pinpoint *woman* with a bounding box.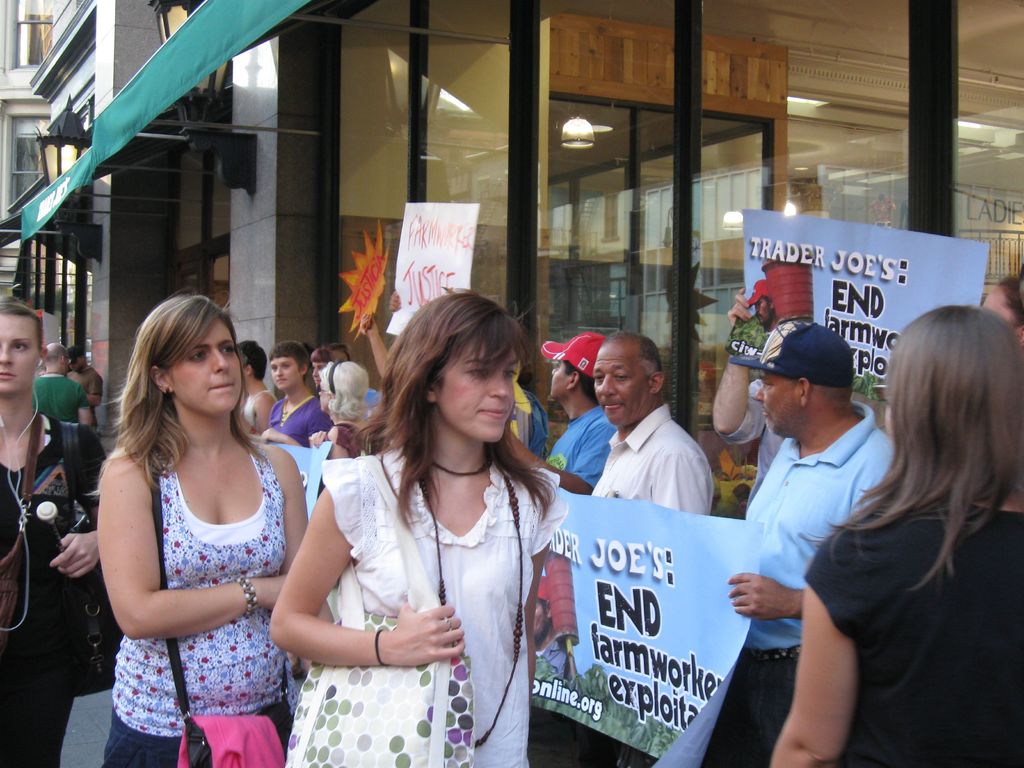
left=77, top=285, right=324, bottom=755.
